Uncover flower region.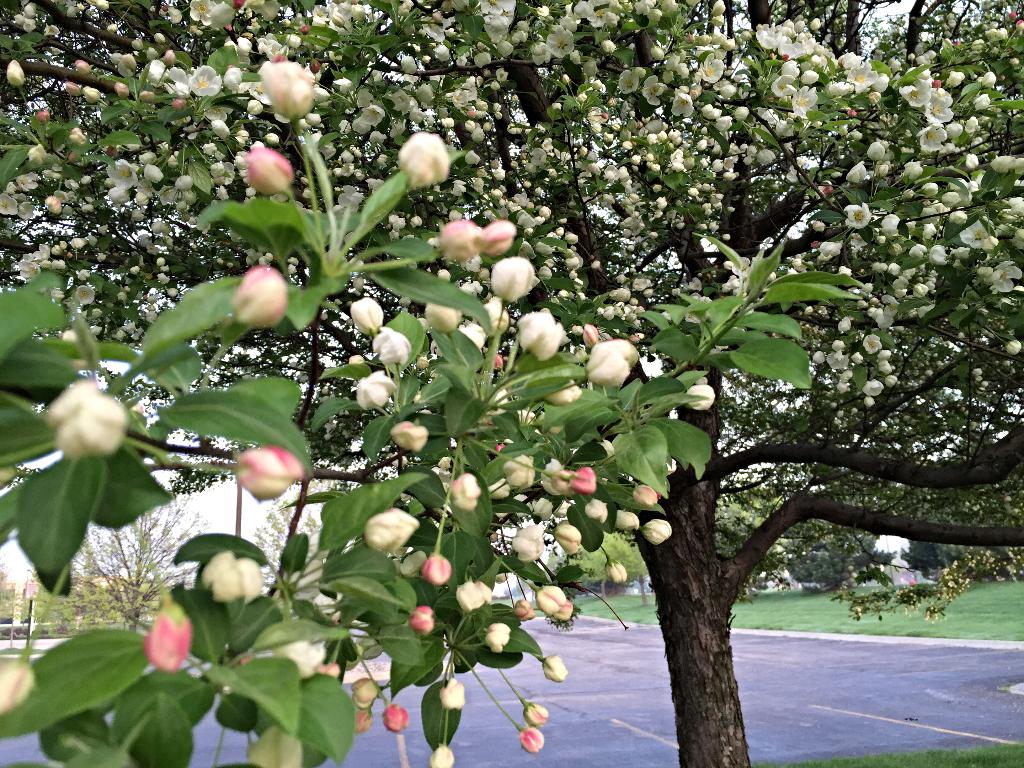
Uncovered: 614:511:641:536.
